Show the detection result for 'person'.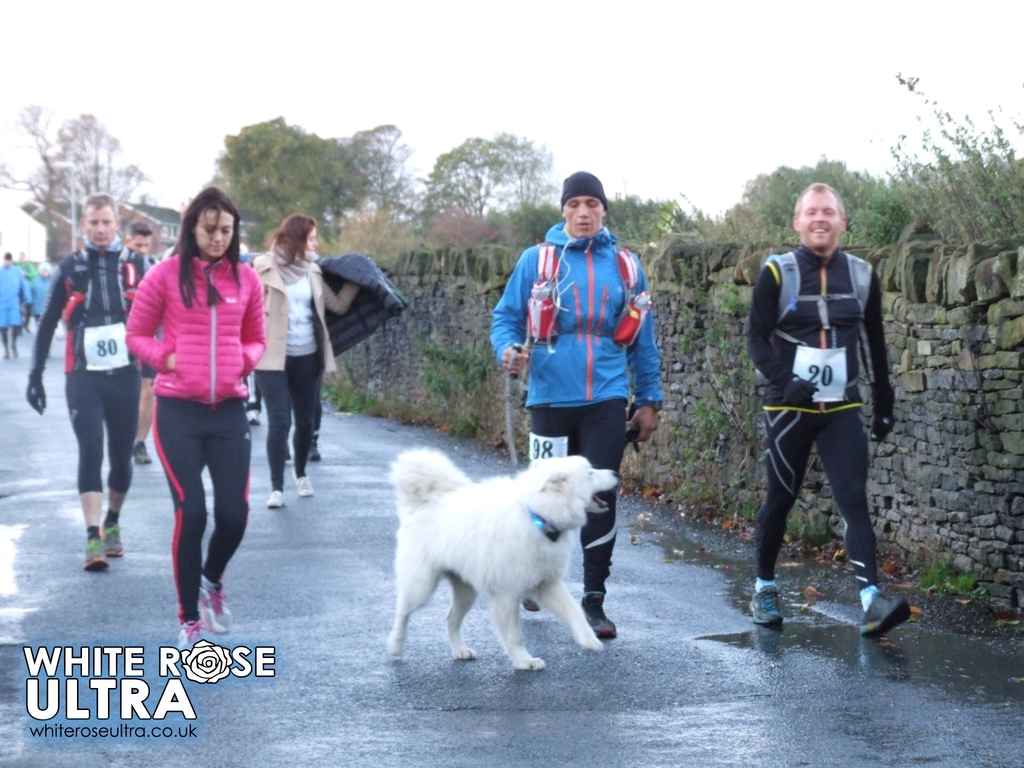
(left=0, top=255, right=34, bottom=358).
